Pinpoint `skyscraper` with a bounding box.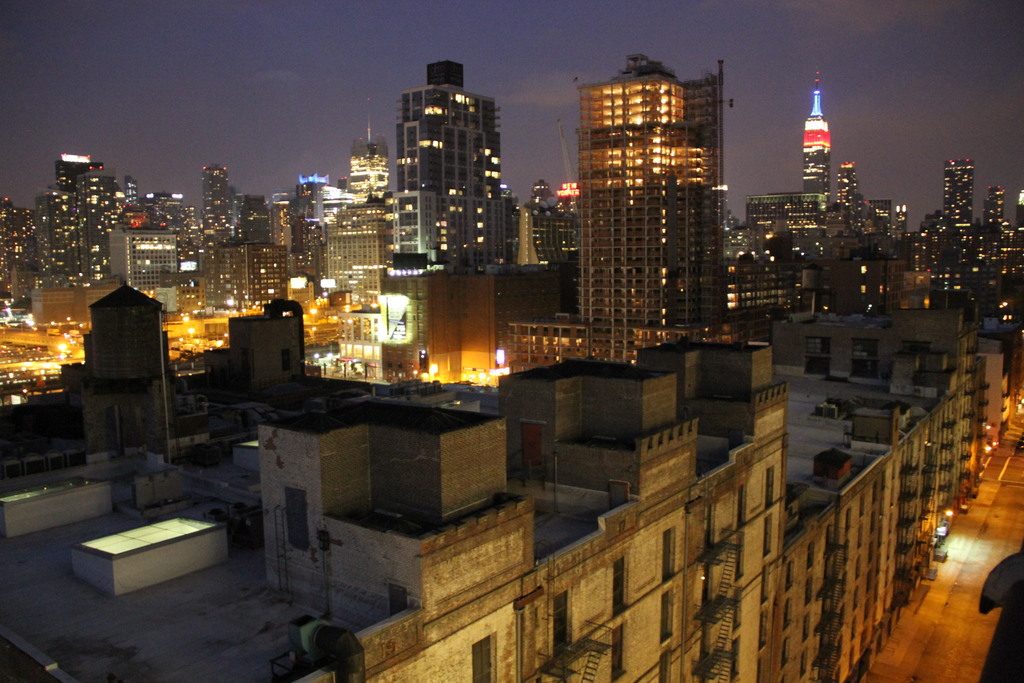
(left=199, top=163, right=225, bottom=252).
